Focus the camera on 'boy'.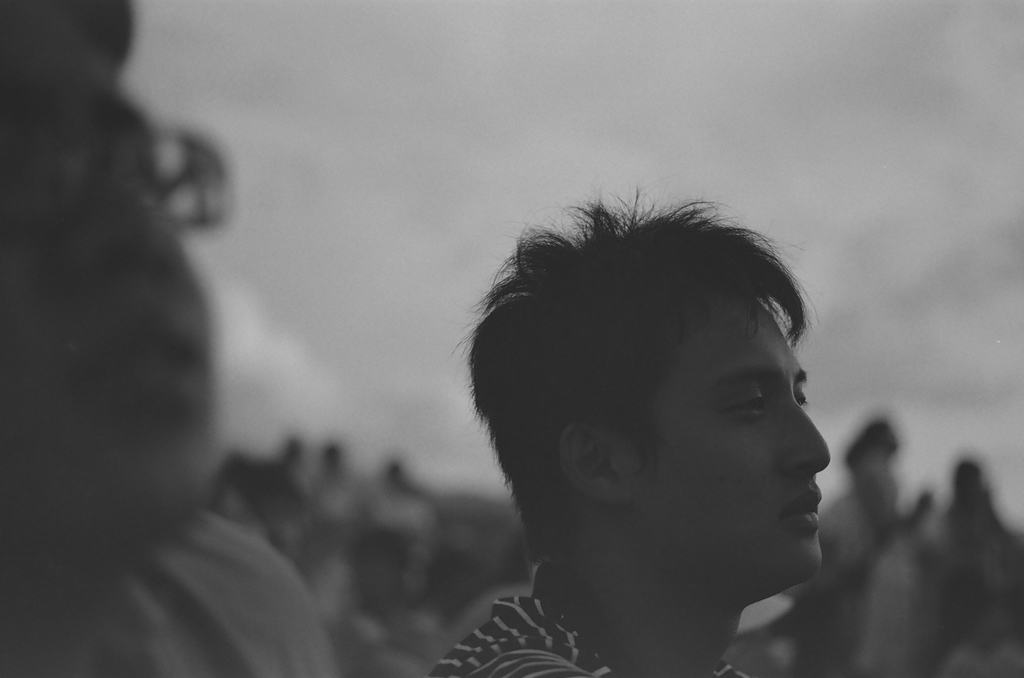
Focus region: 429,185,829,677.
